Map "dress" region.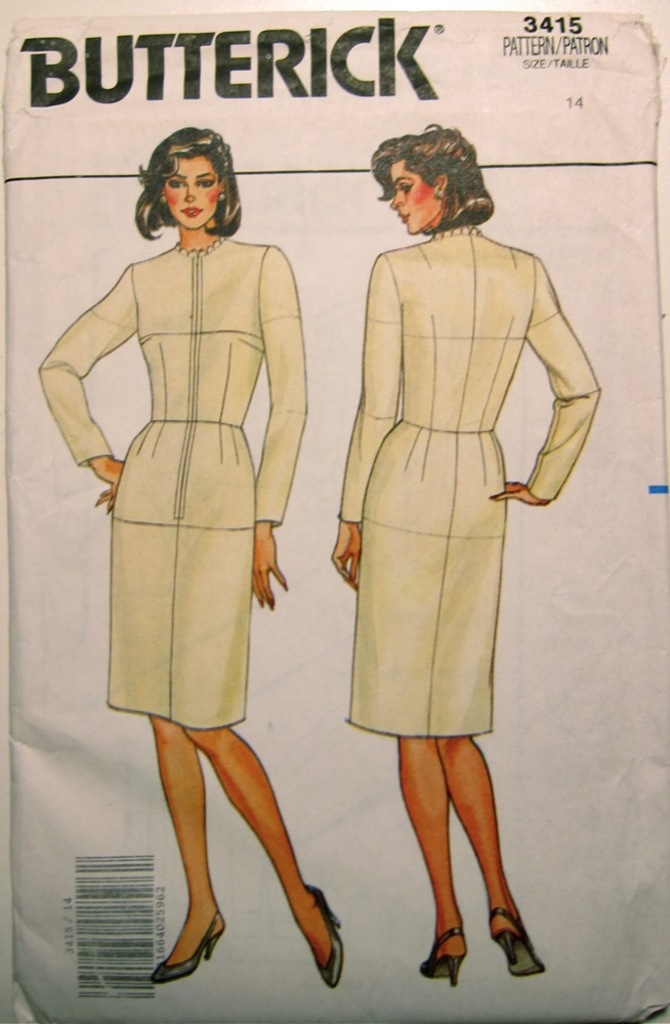
Mapped to region(78, 171, 298, 770).
